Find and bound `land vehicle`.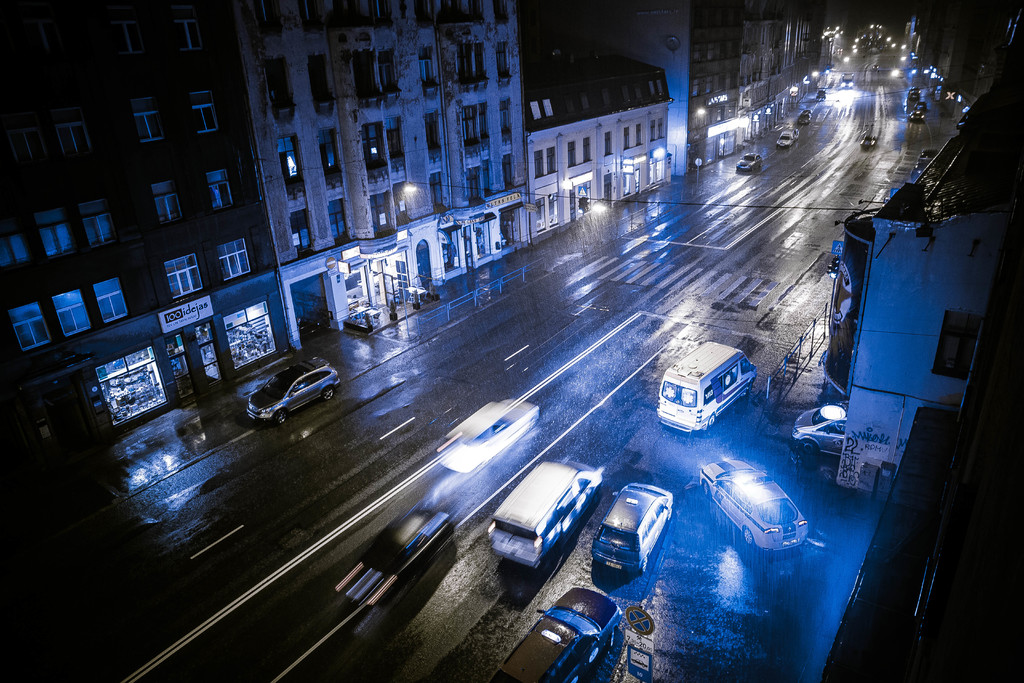
Bound: {"left": 248, "top": 359, "right": 337, "bottom": 425}.
